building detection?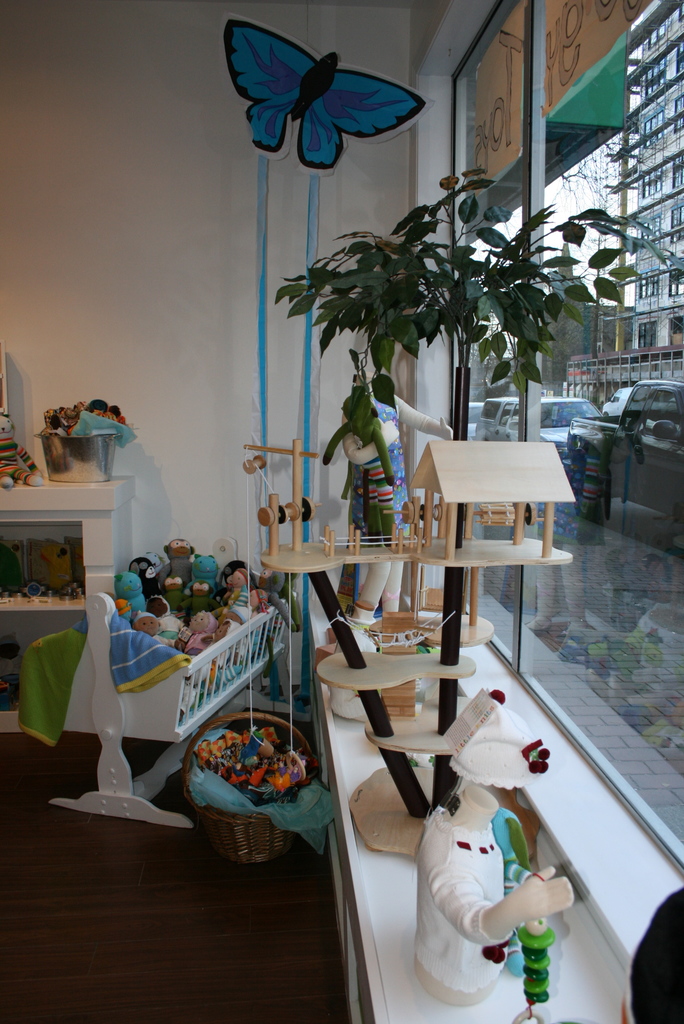
box(0, 2, 683, 1022)
